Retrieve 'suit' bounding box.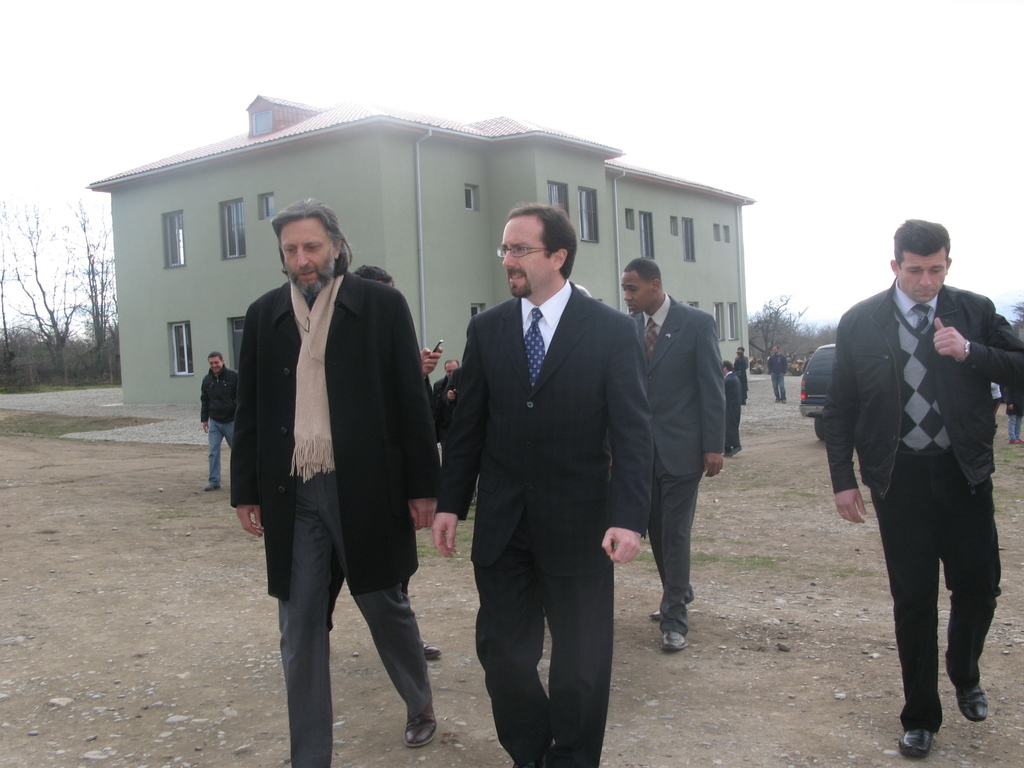
Bounding box: <region>723, 371, 743, 449</region>.
